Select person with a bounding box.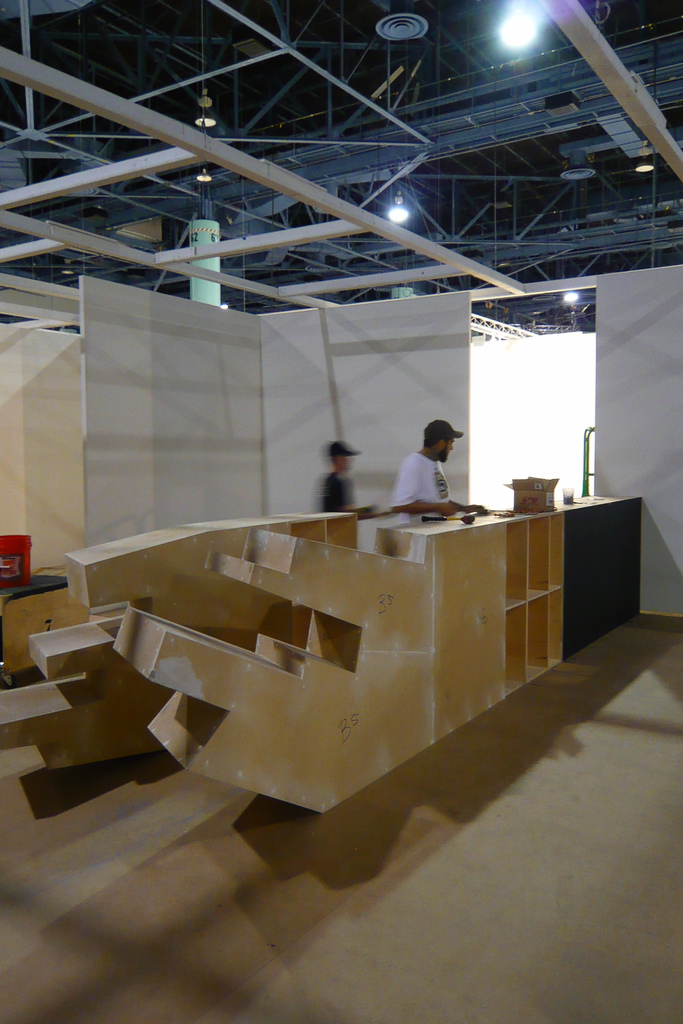
[x1=391, y1=418, x2=470, y2=518].
